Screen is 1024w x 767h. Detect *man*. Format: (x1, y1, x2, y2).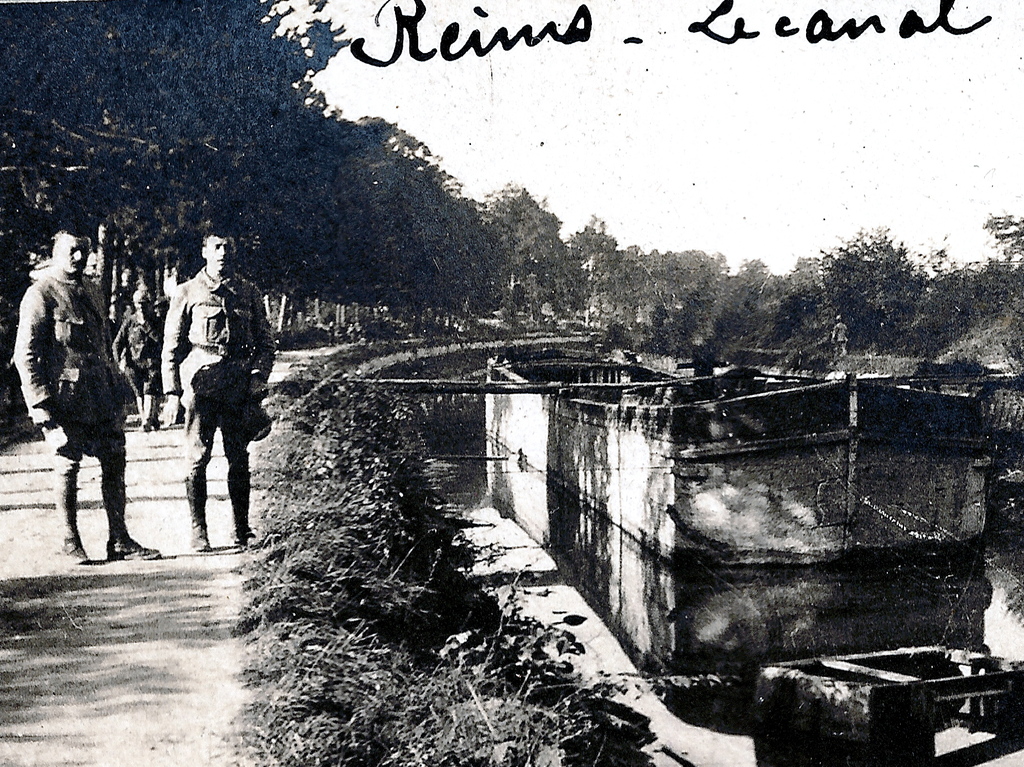
(12, 221, 158, 562).
